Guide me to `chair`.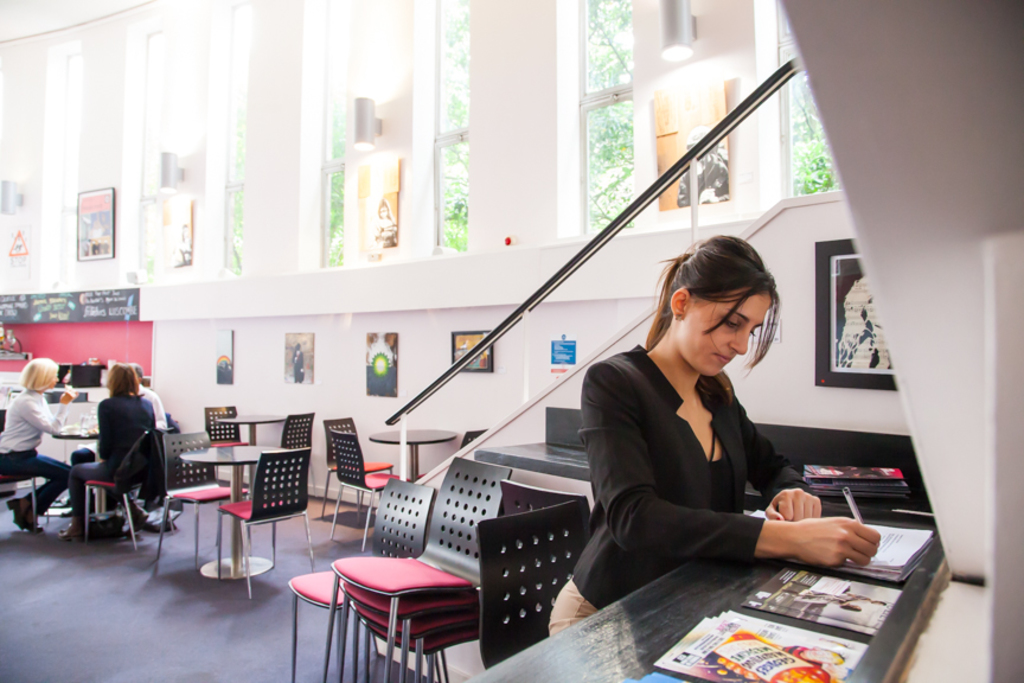
Guidance: bbox=[290, 478, 436, 682].
